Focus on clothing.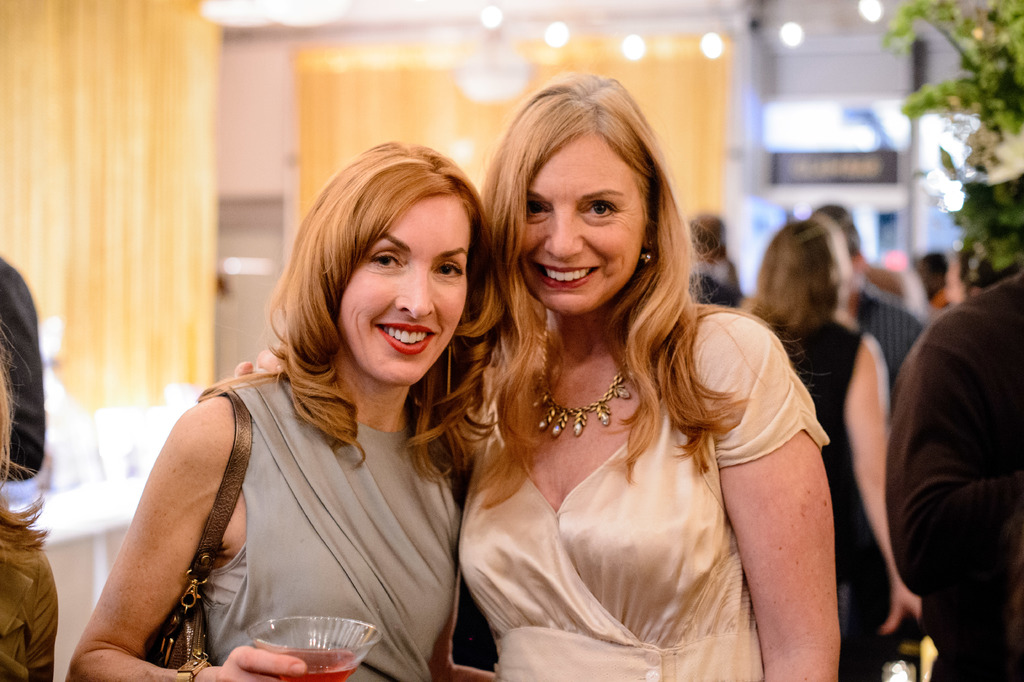
Focused at bbox=[879, 269, 1023, 681].
